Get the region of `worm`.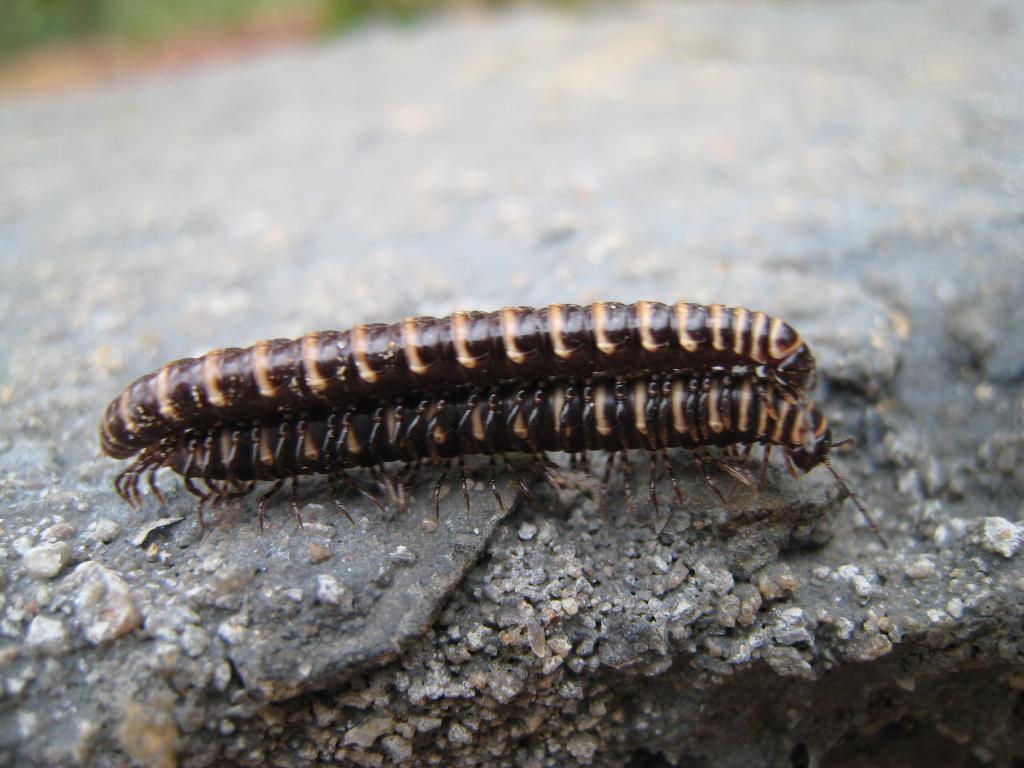
166 373 893 554.
